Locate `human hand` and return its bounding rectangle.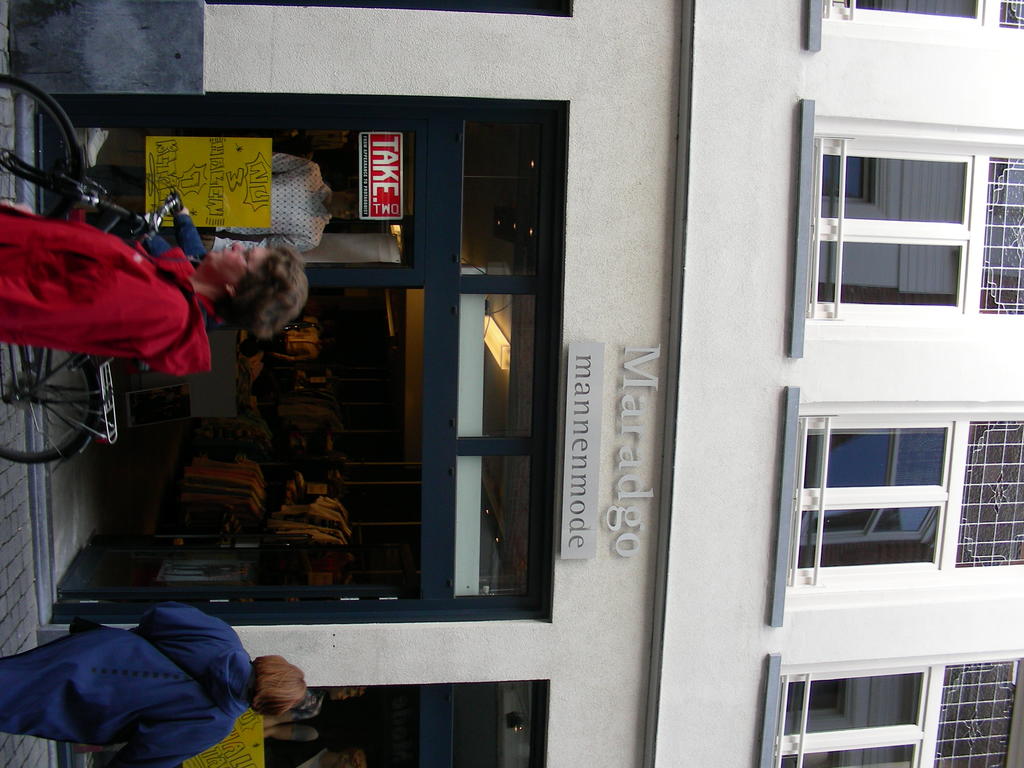
1/201/35/212.
